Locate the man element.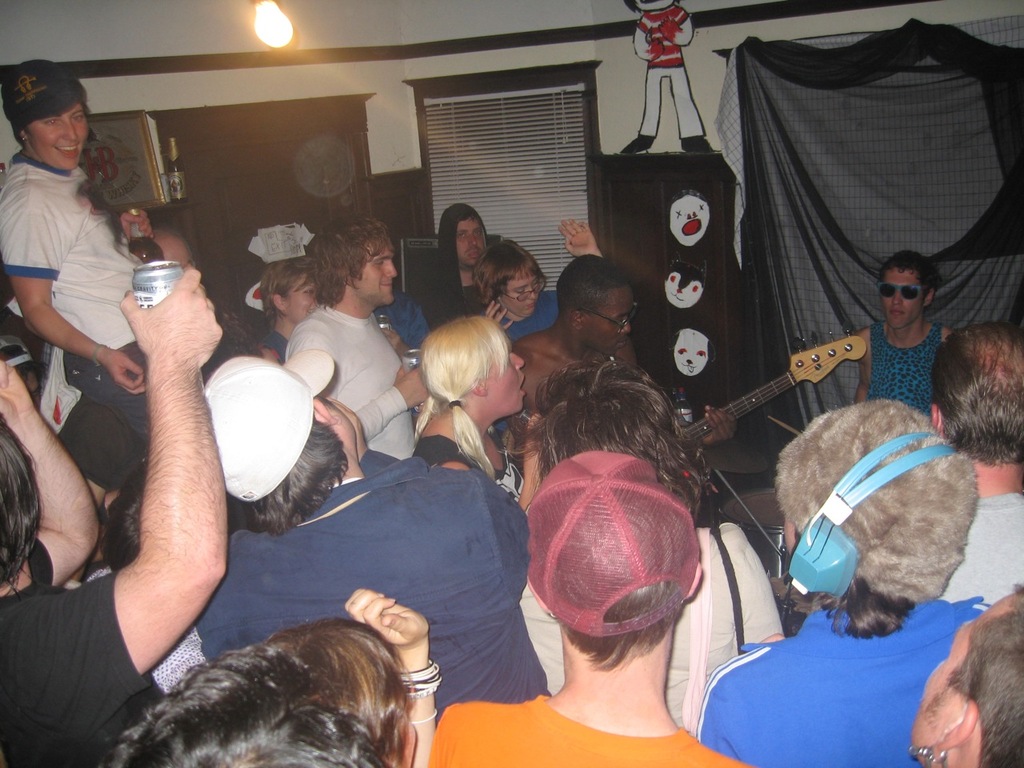
Element bbox: (left=930, top=325, right=1023, bottom=602).
